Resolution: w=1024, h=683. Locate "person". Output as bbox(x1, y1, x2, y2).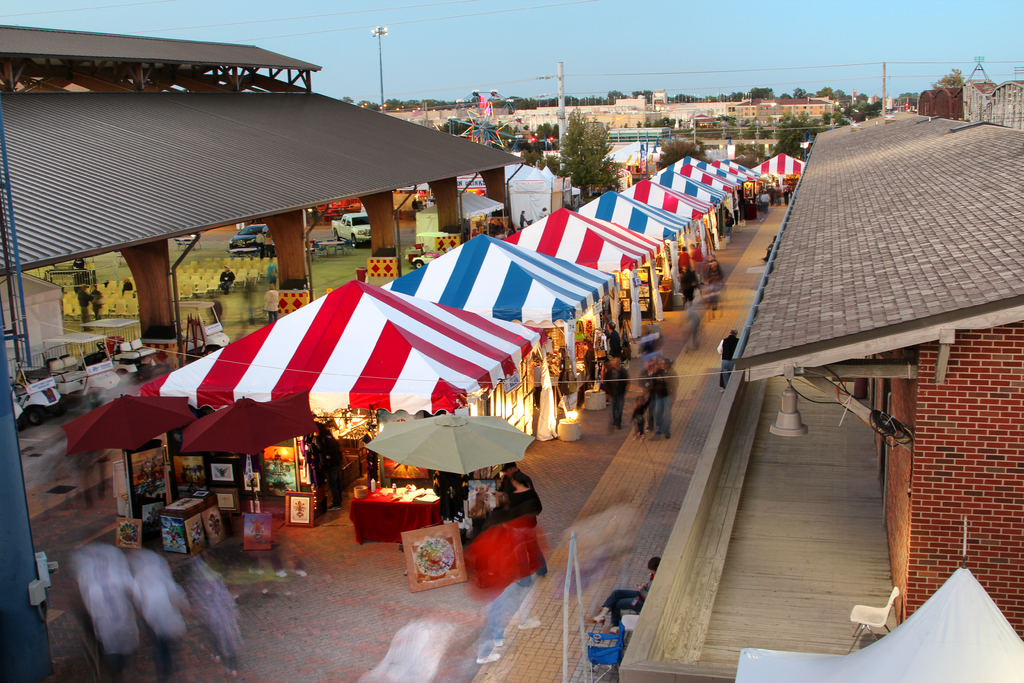
bbox(216, 265, 237, 297).
